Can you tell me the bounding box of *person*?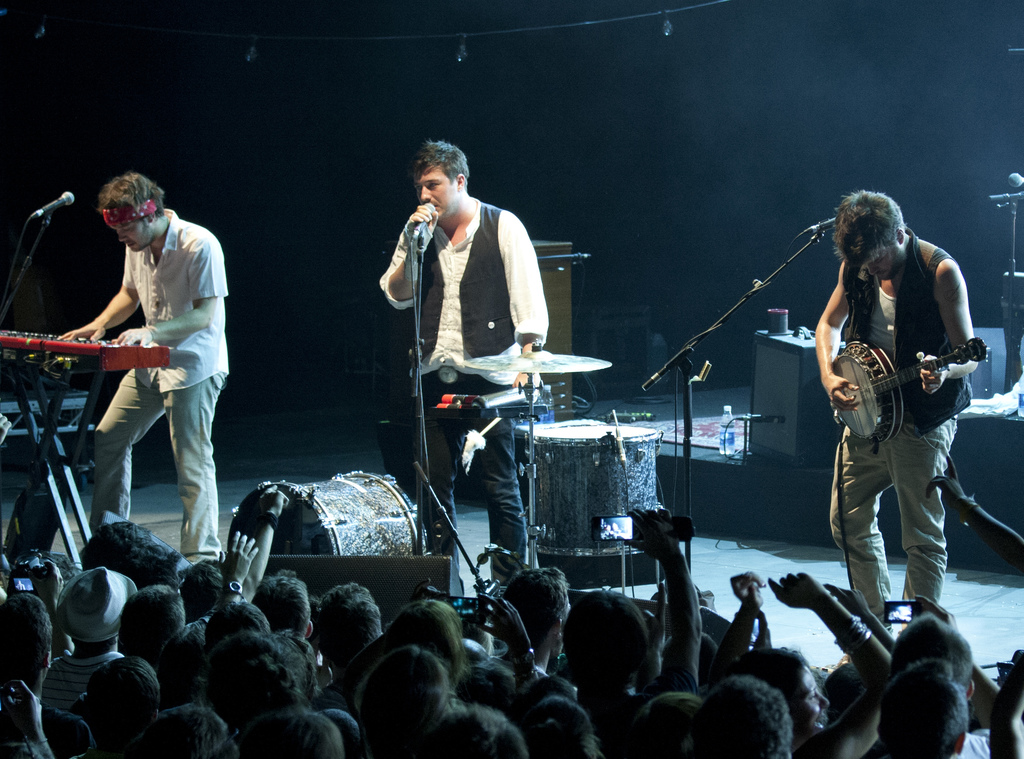
x1=831, y1=185, x2=982, y2=658.
